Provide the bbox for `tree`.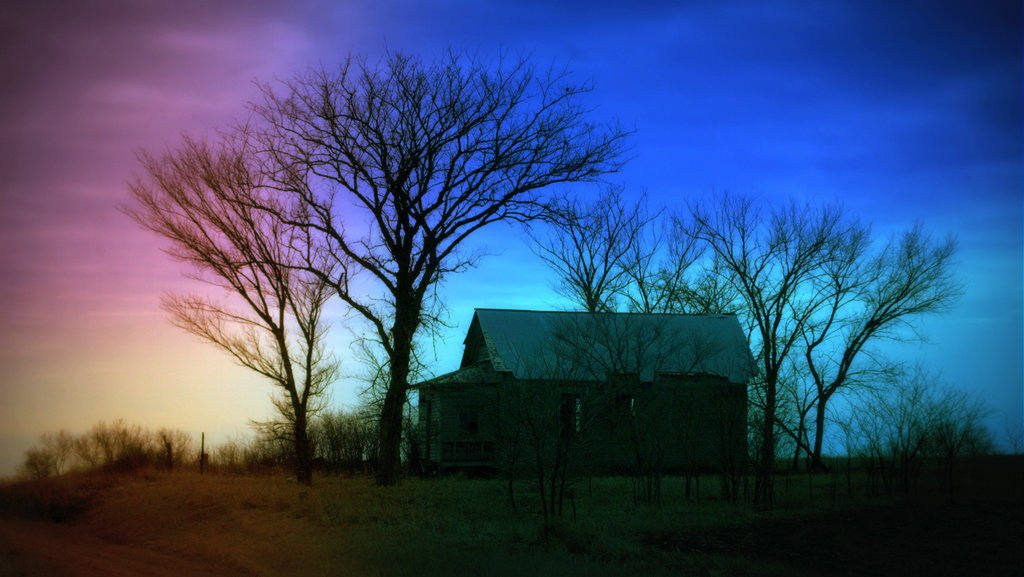
BBox(110, 127, 356, 468).
